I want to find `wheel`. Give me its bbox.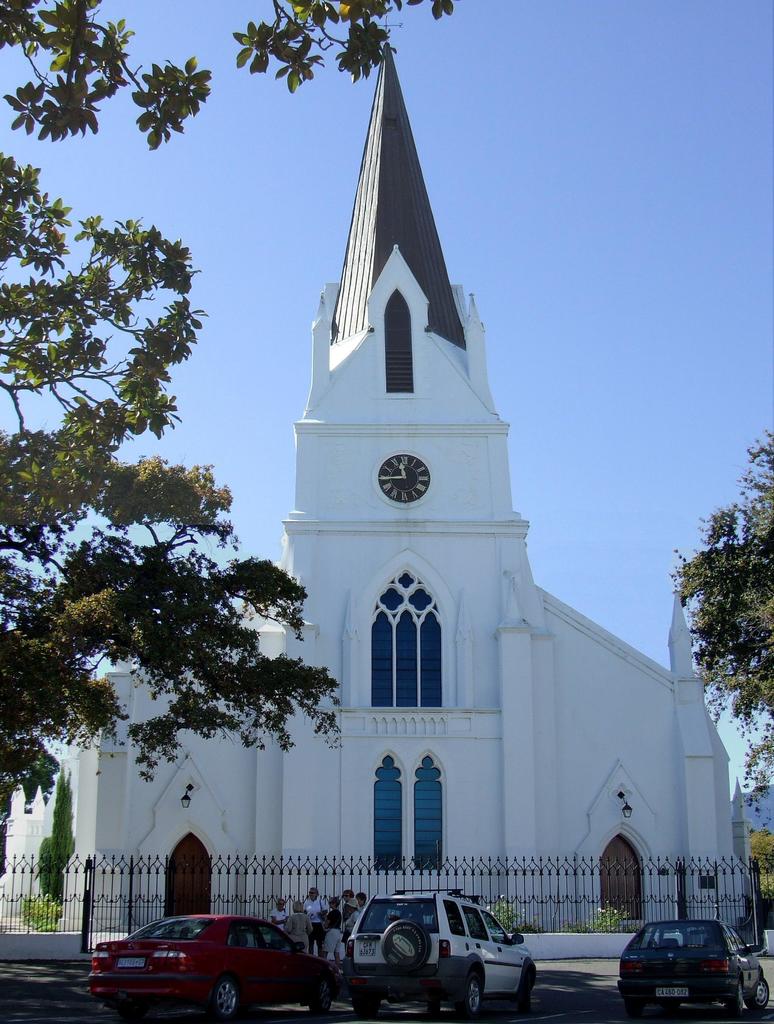
detection(746, 979, 770, 1011).
